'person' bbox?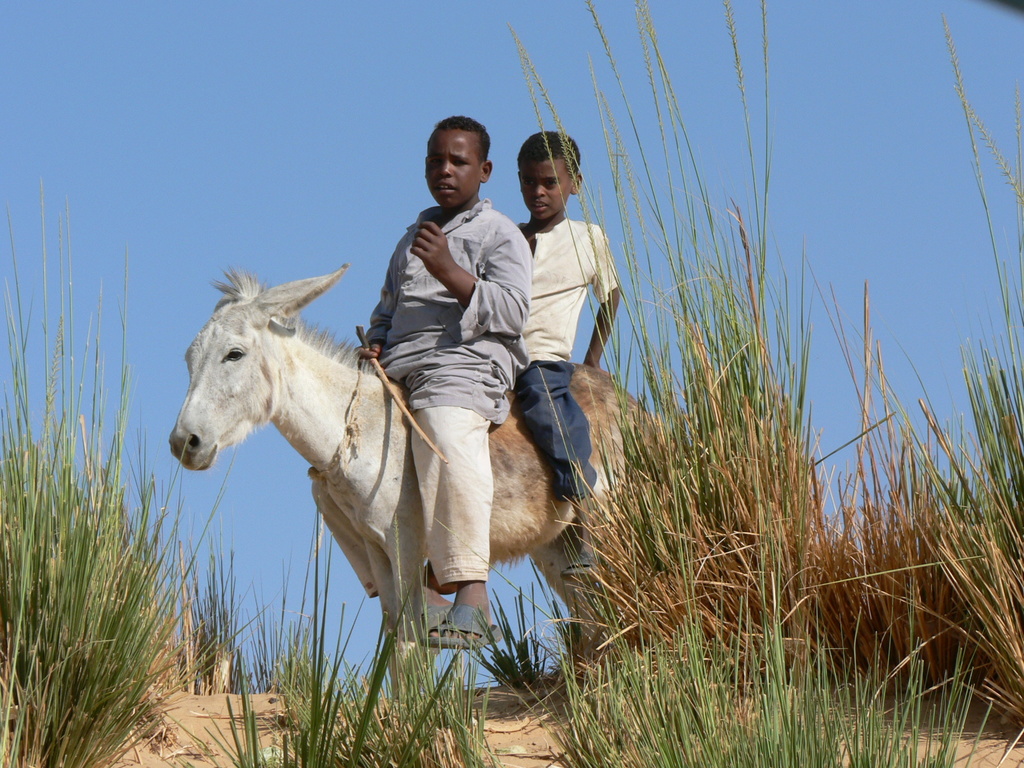
bbox(498, 130, 618, 484)
